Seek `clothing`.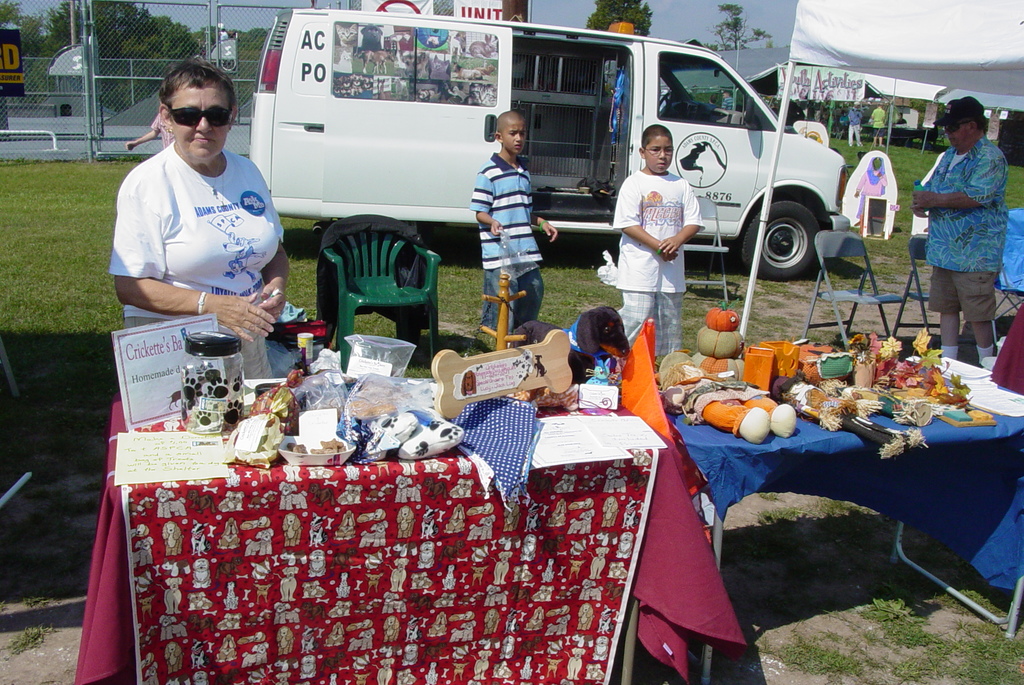
[467,154,545,339].
